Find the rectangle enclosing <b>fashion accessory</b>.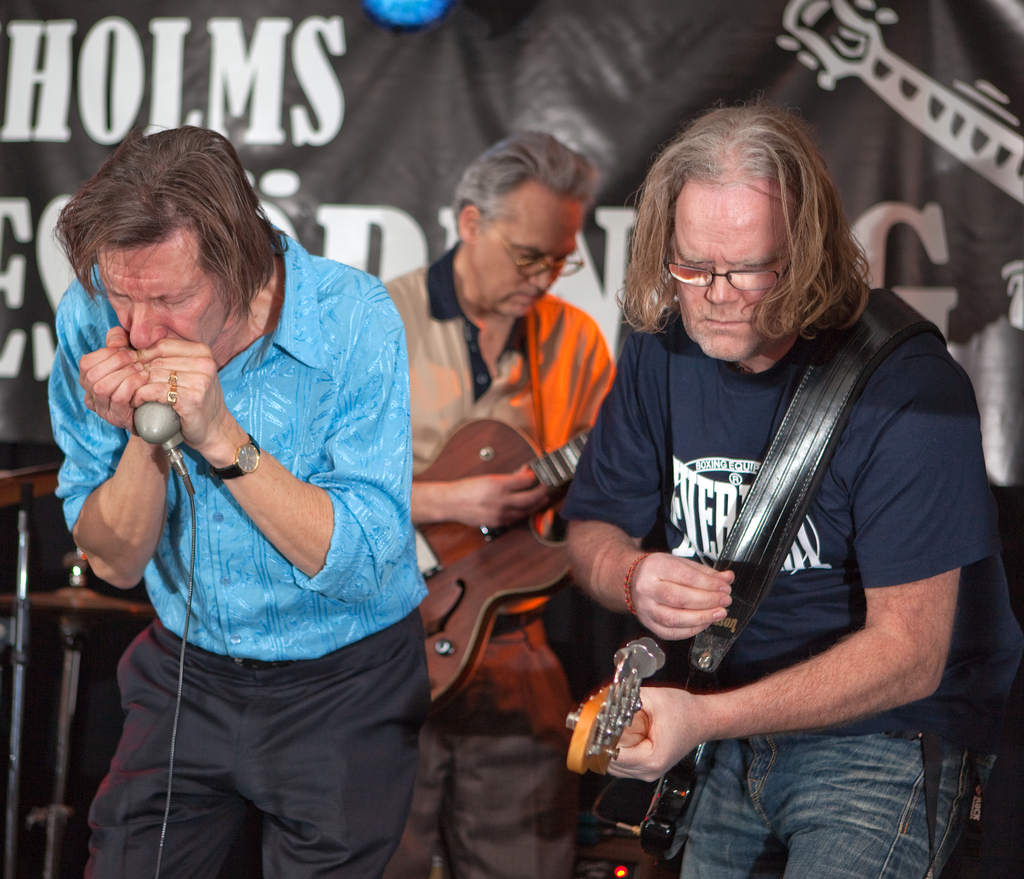
(623, 549, 656, 611).
